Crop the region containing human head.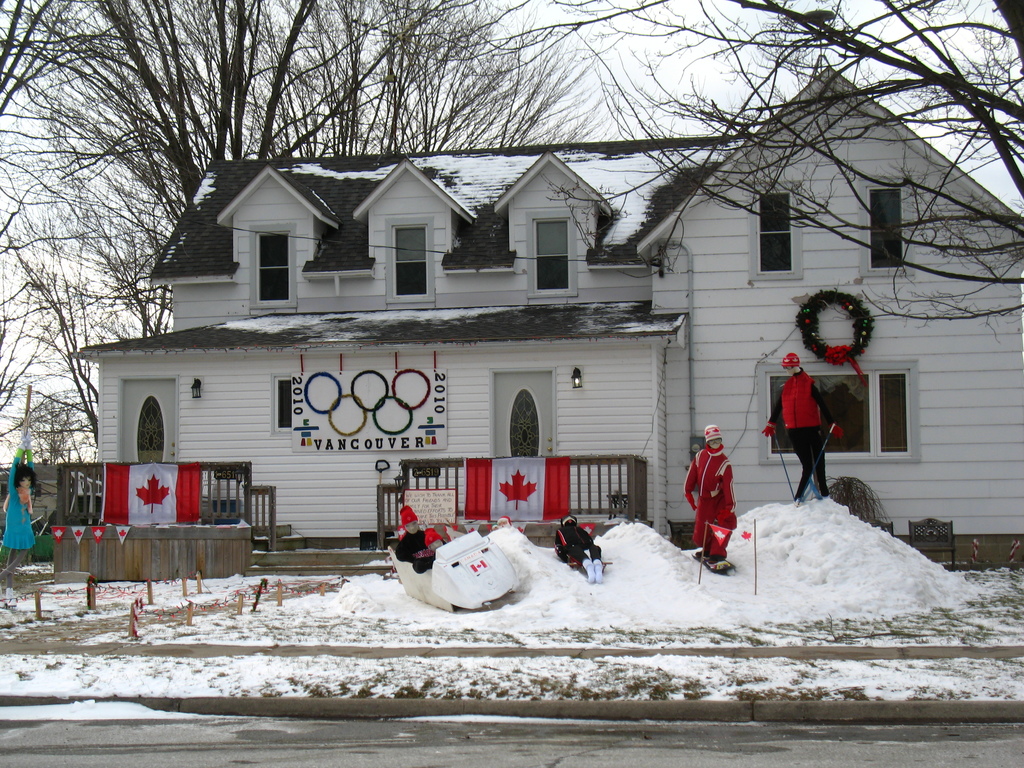
Crop region: box(563, 516, 578, 529).
